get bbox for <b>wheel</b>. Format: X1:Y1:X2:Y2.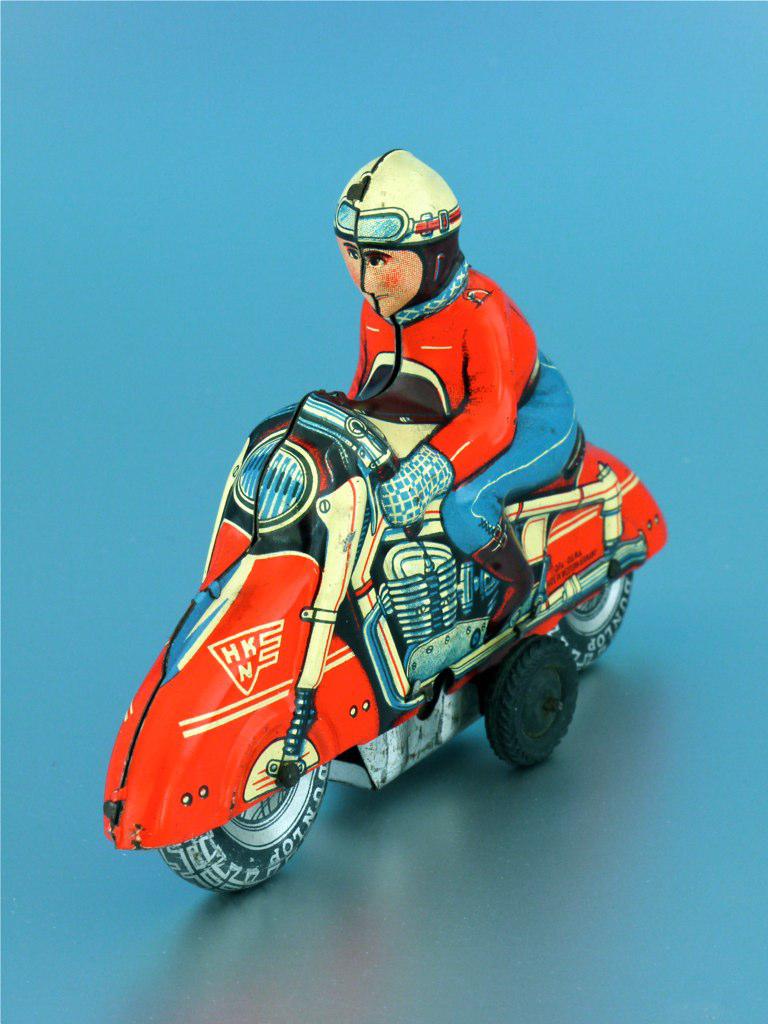
555:577:639:664.
